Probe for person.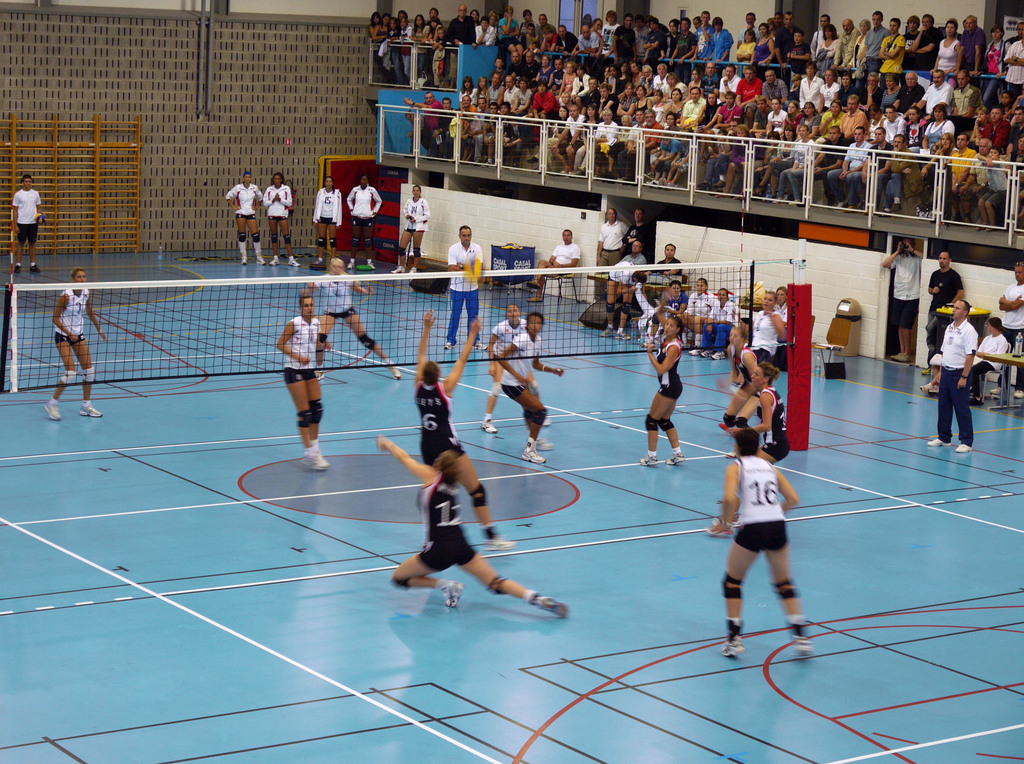
Probe result: 271 284 324 474.
